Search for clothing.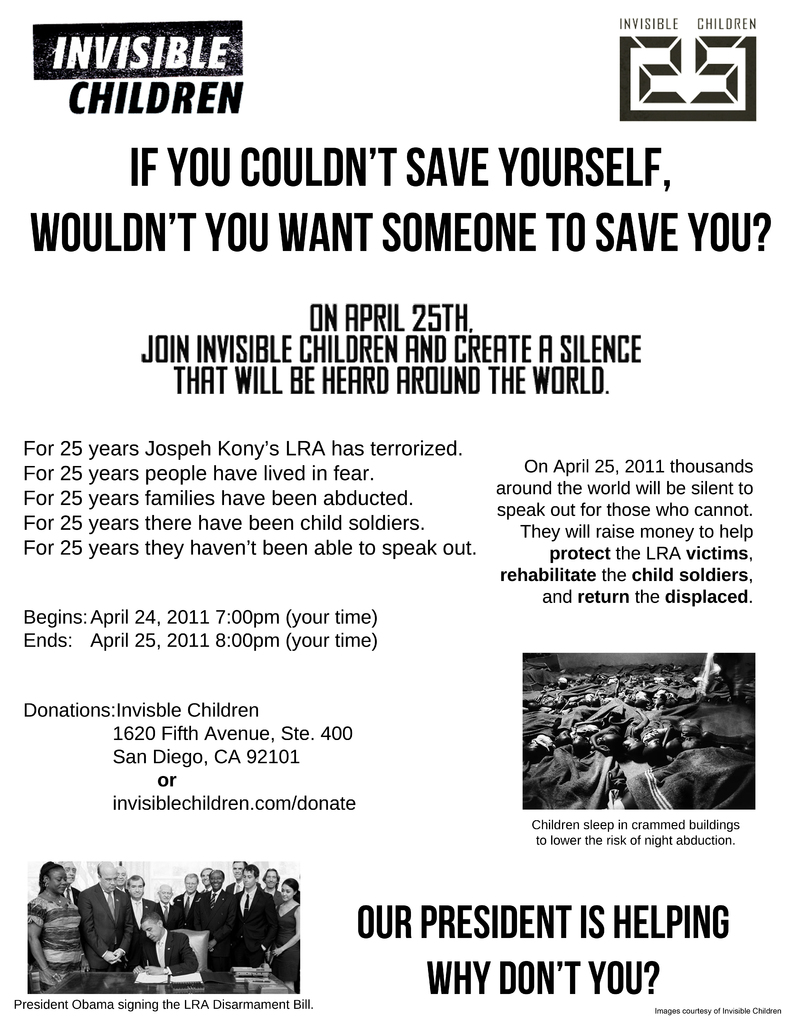
Found at (260, 885, 285, 908).
